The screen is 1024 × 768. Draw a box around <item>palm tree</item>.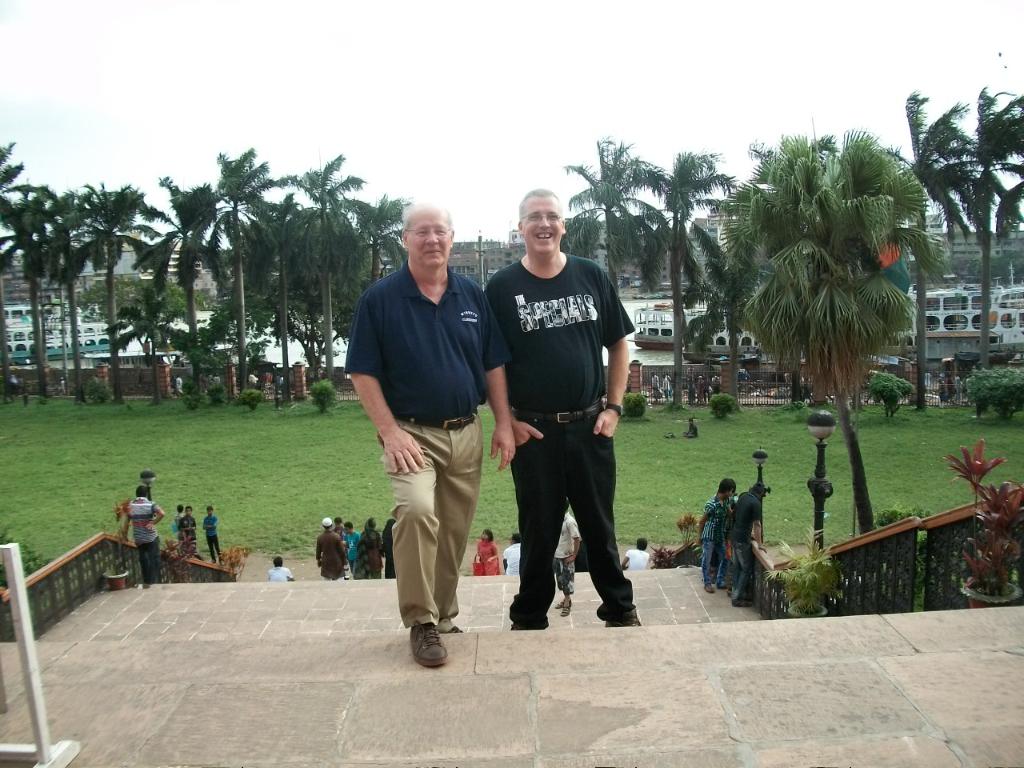
650:148:706:346.
